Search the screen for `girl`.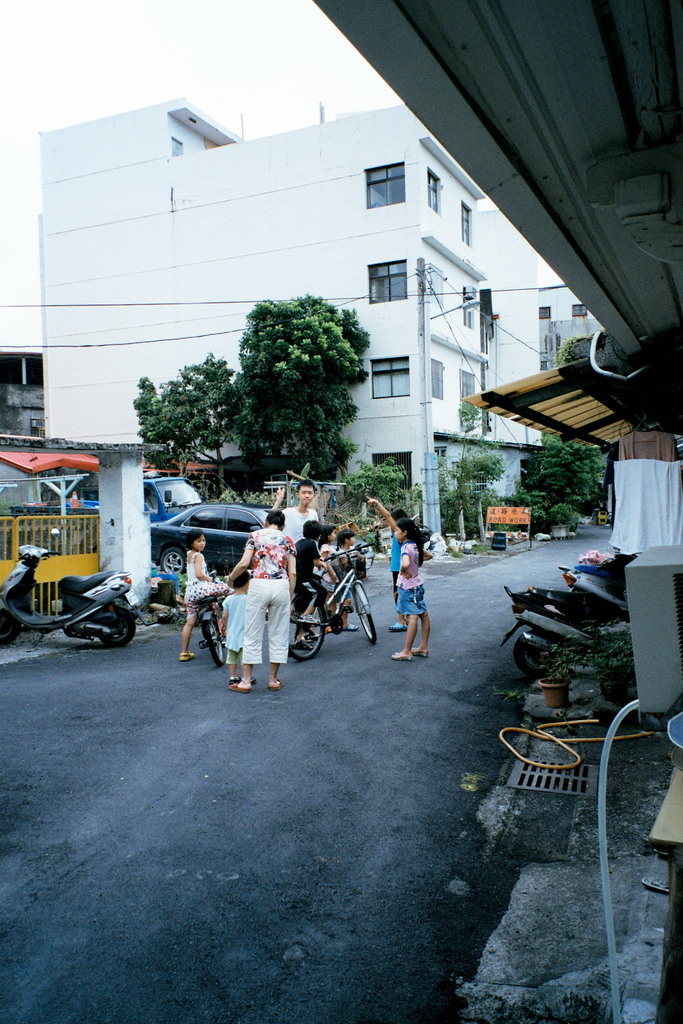
Found at [left=324, top=525, right=334, bottom=632].
